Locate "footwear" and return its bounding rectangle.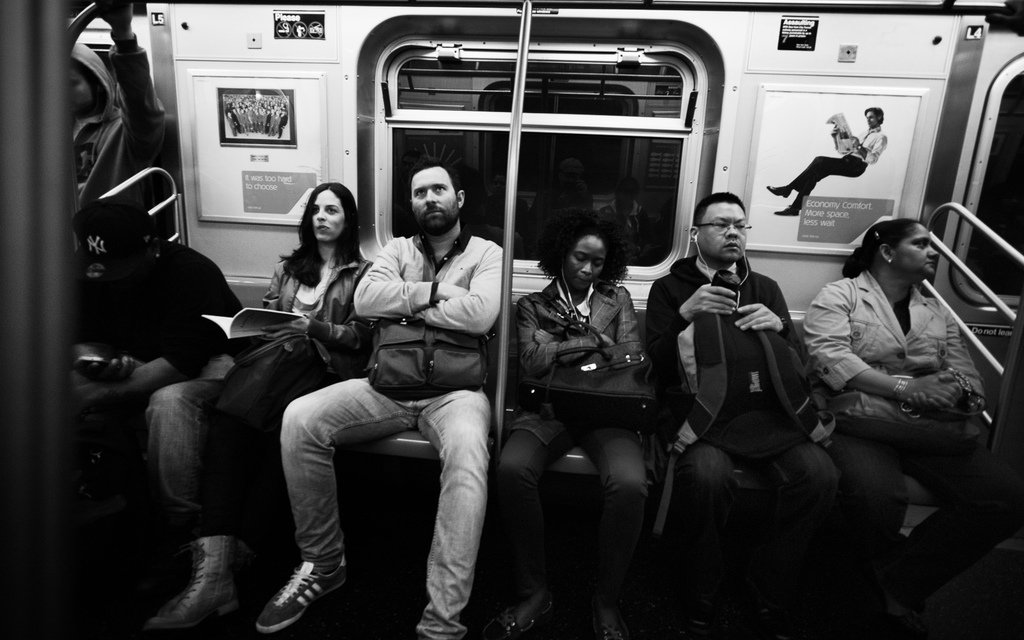
(594, 591, 628, 637).
